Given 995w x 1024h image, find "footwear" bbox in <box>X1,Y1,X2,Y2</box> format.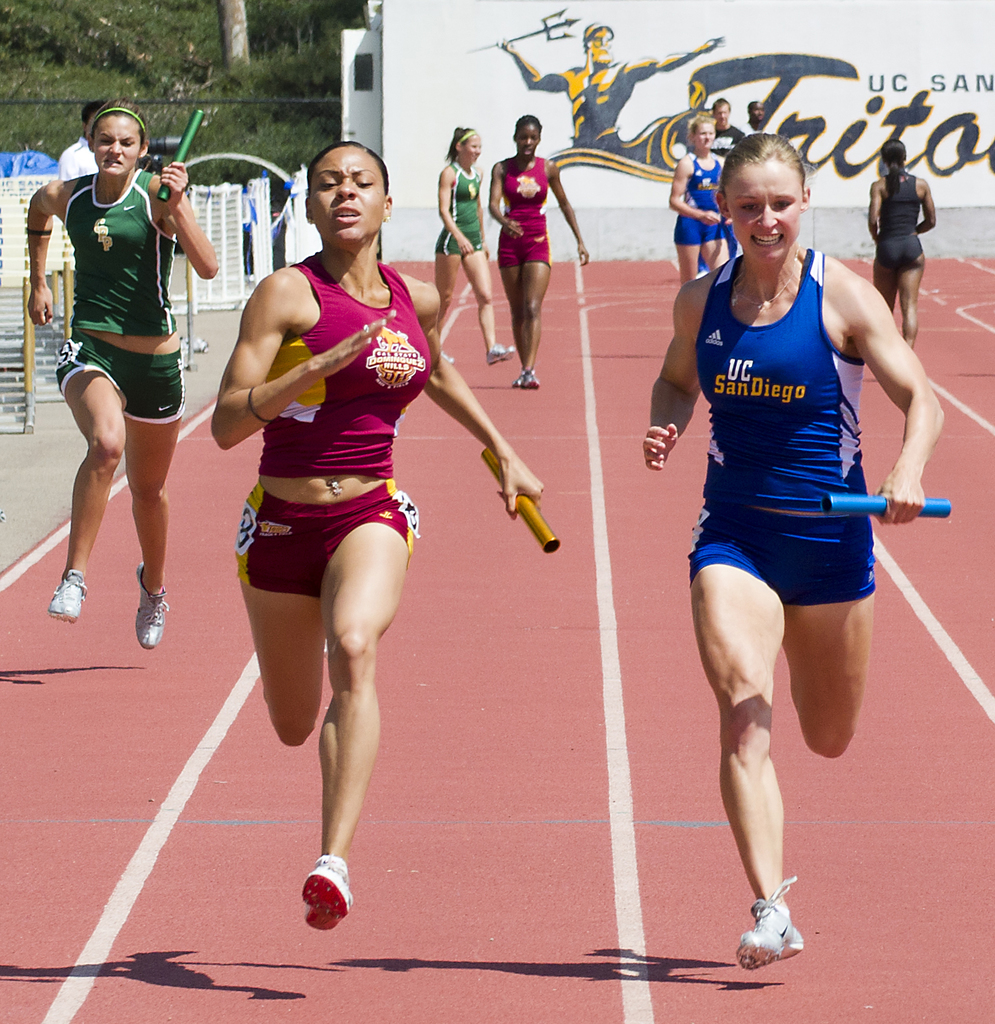
<box>47,568,84,624</box>.
